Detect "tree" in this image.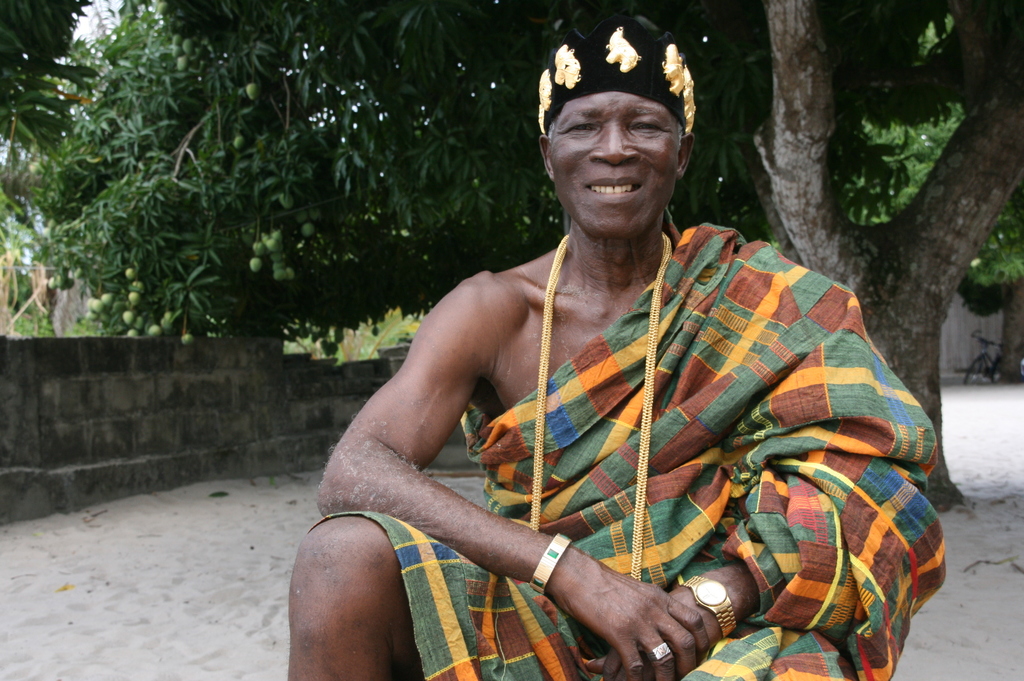
Detection: BBox(152, 0, 1023, 509).
